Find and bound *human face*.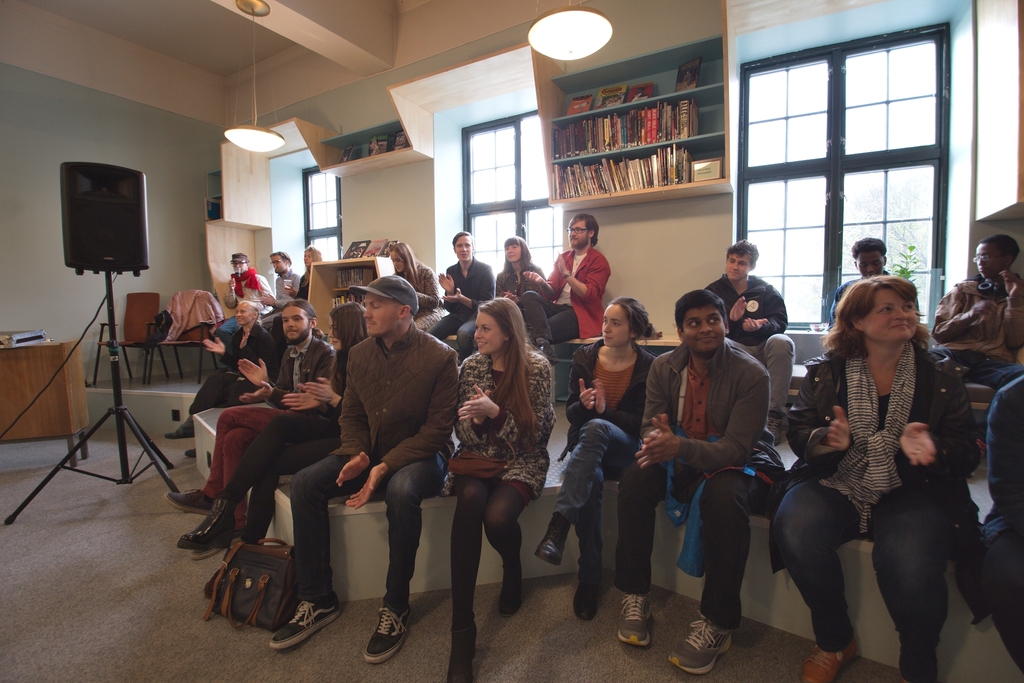
Bound: x1=303, y1=252, x2=312, y2=265.
